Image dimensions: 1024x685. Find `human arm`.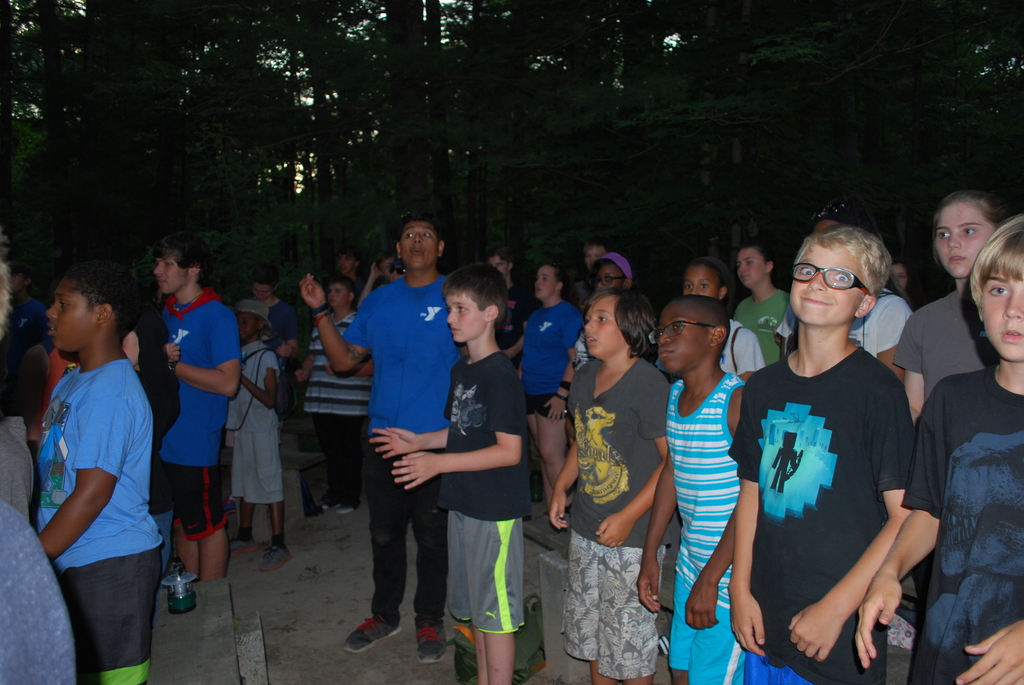
<region>160, 309, 249, 400</region>.
